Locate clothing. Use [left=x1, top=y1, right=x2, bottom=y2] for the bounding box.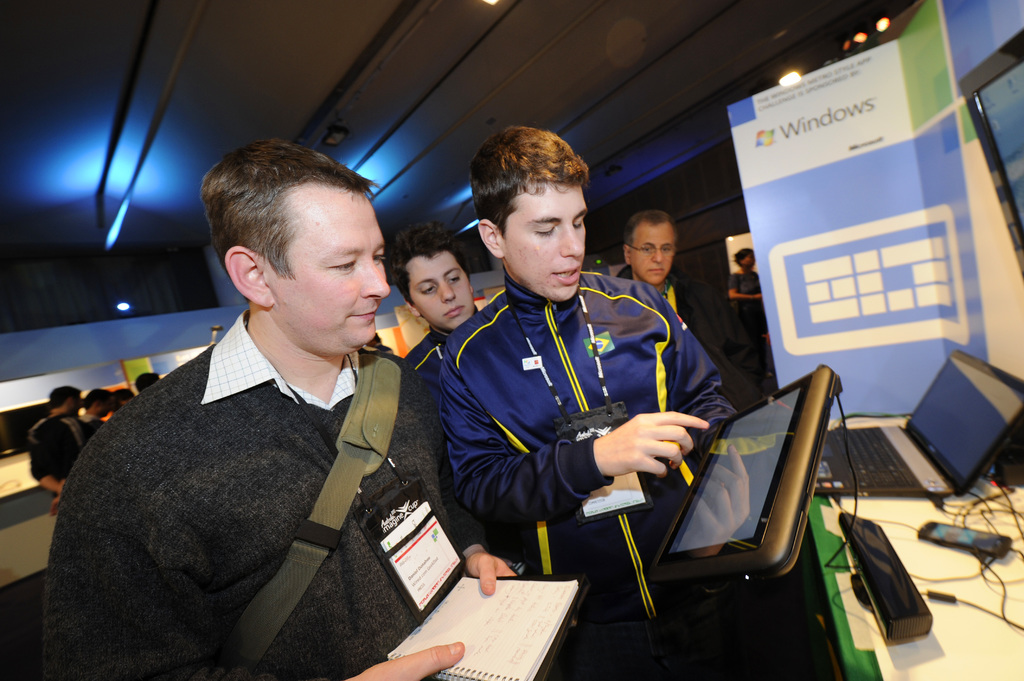
[left=442, top=263, right=735, bottom=680].
